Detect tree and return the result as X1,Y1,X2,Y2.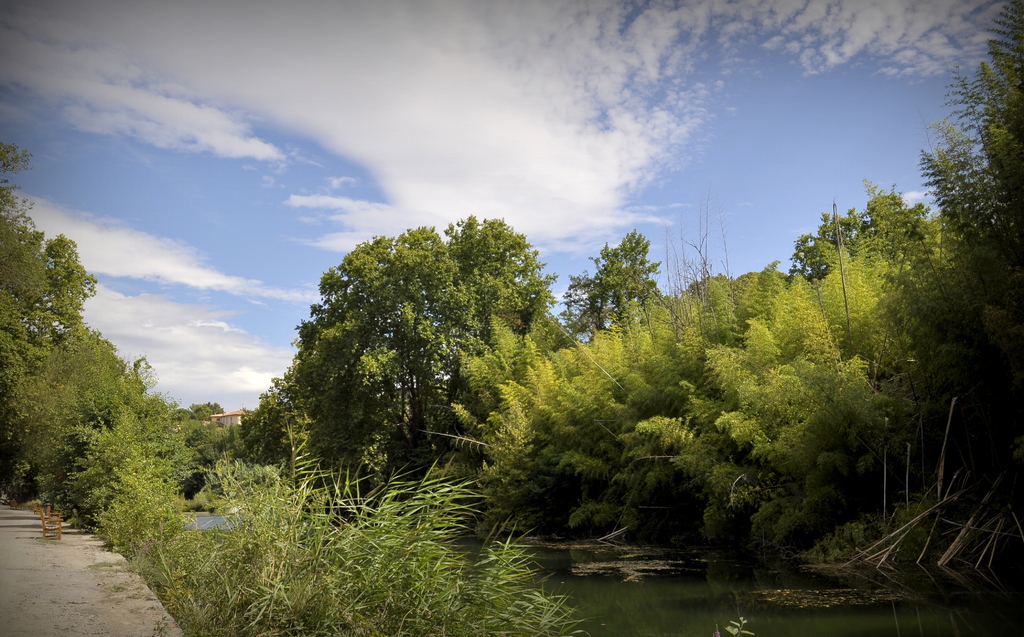
863,0,1023,513.
